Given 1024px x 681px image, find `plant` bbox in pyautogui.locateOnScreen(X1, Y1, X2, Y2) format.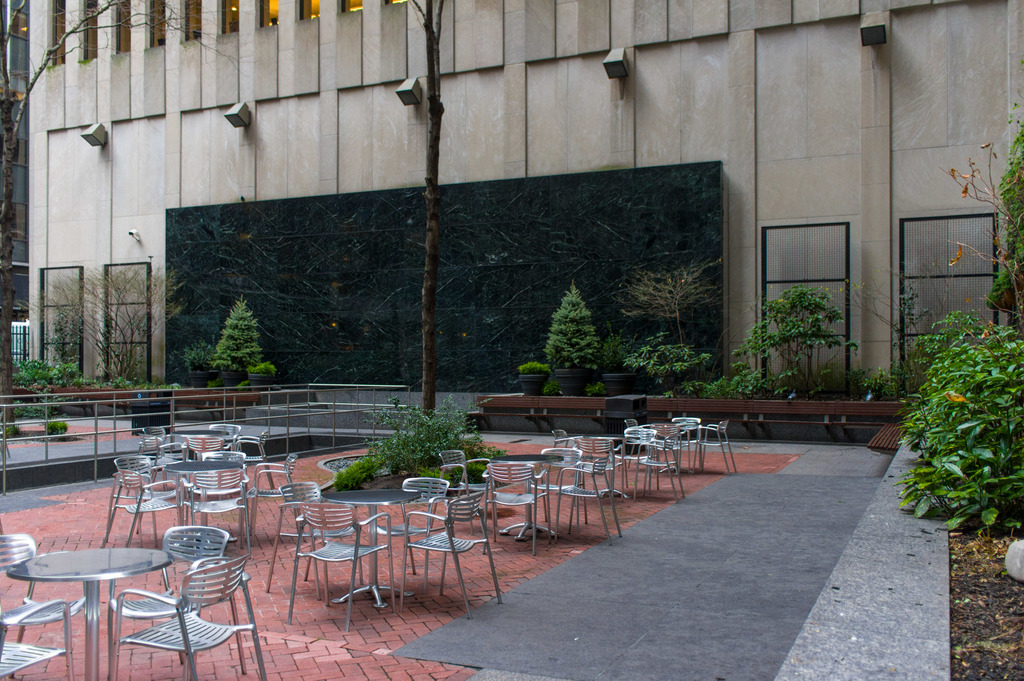
pyautogui.locateOnScreen(521, 355, 553, 397).
